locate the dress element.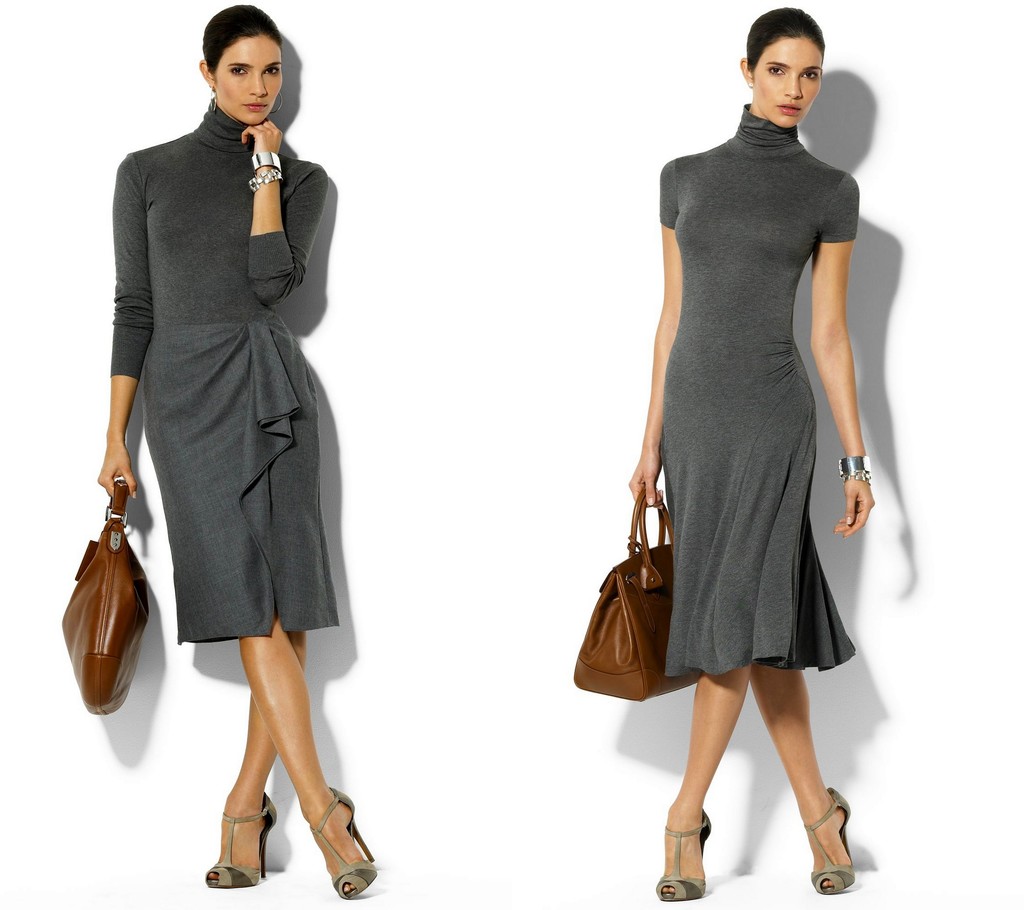
Element bbox: detection(106, 101, 340, 645).
